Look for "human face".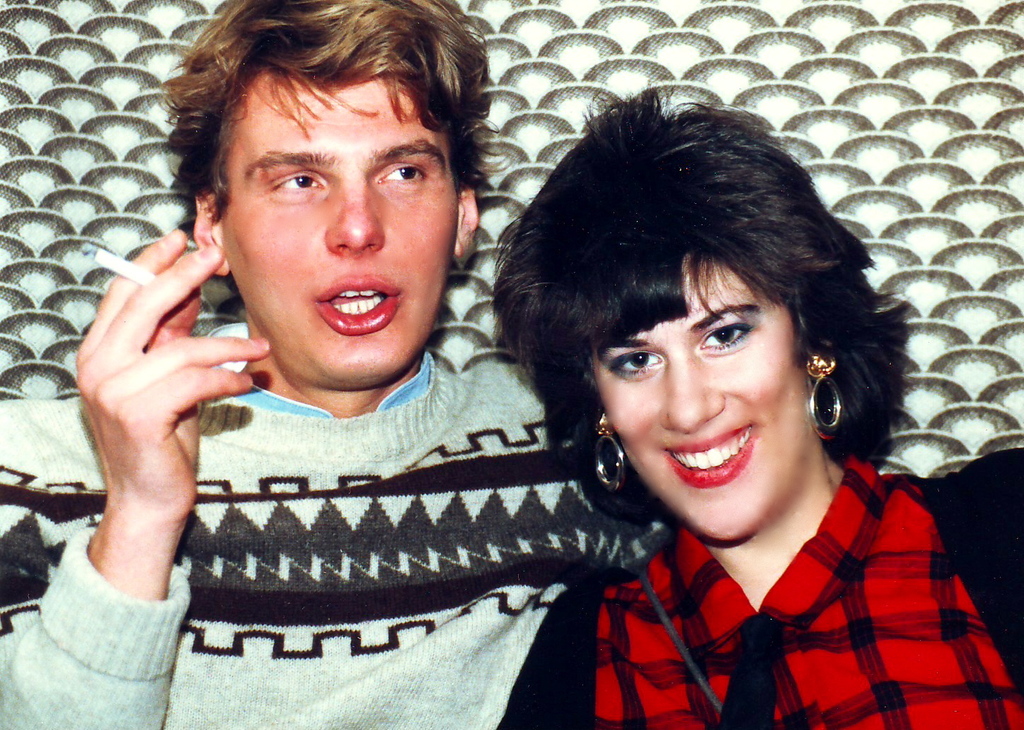
Found: <region>583, 253, 815, 545</region>.
